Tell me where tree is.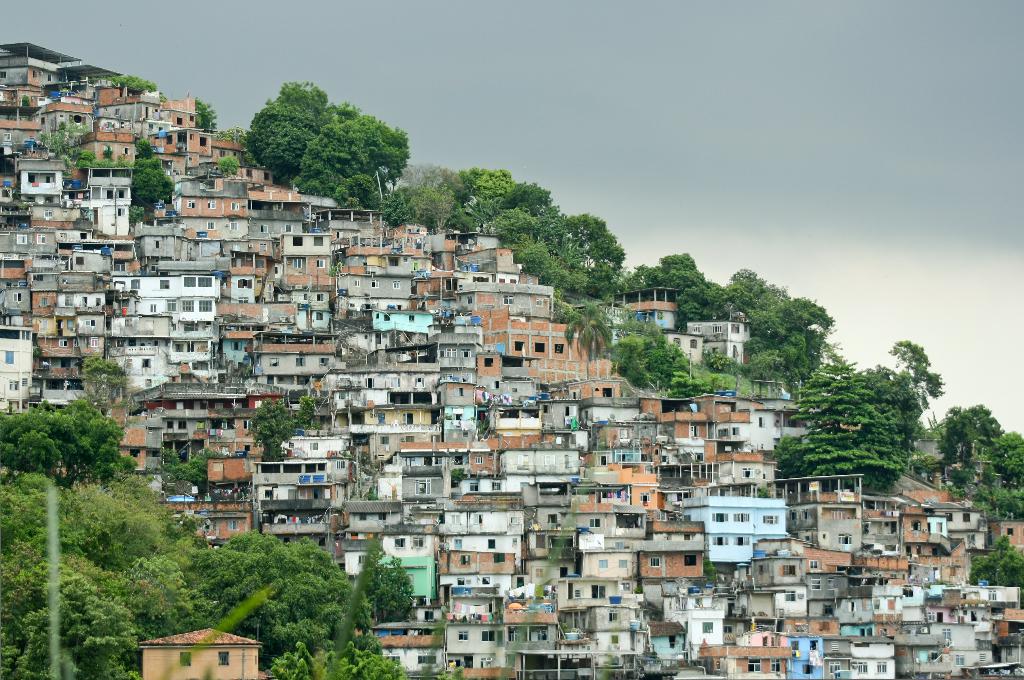
tree is at (131,159,170,202).
